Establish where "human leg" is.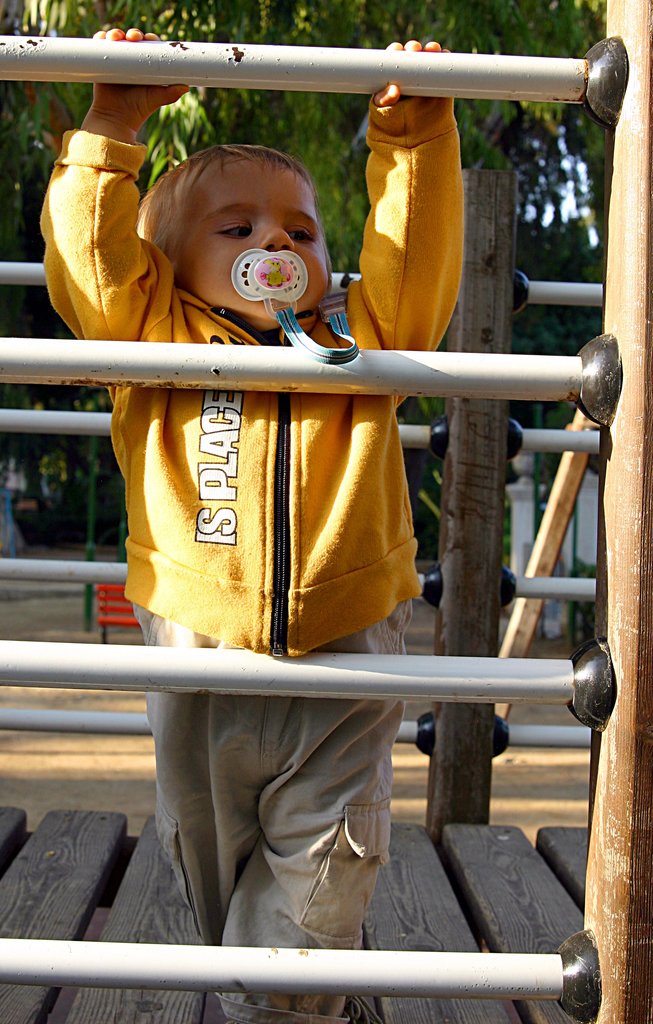
Established at <box>129,598,416,1023</box>.
